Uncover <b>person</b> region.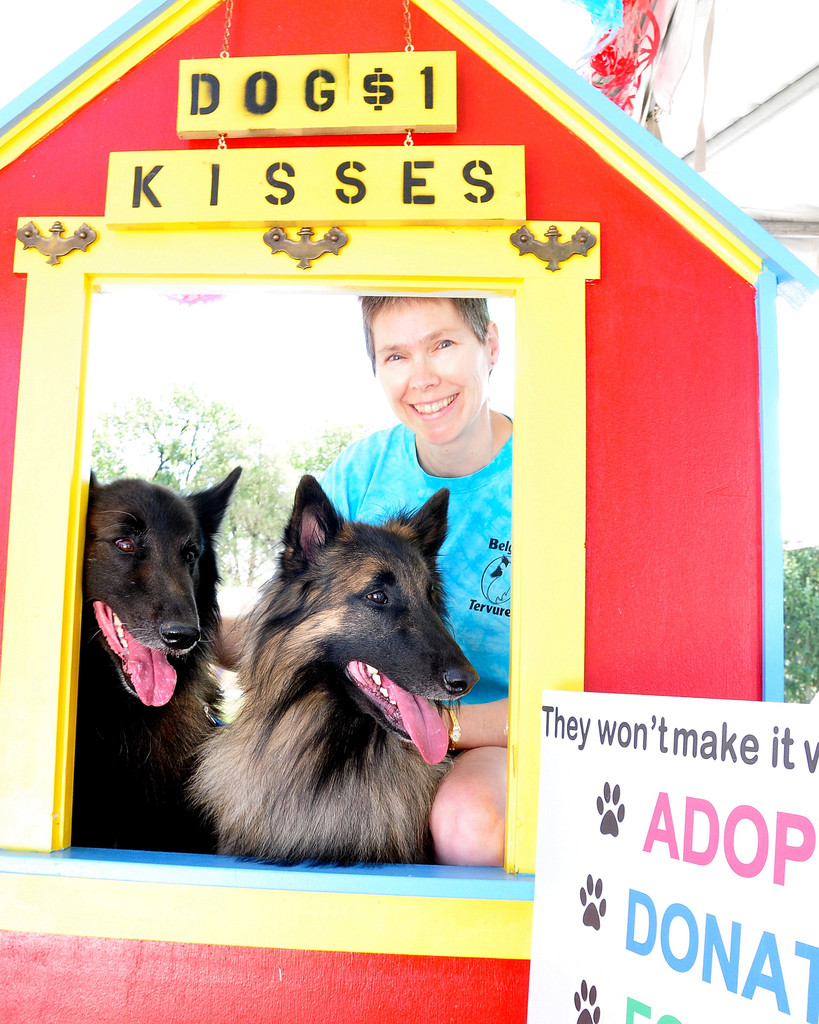
Uncovered: [199,300,521,867].
